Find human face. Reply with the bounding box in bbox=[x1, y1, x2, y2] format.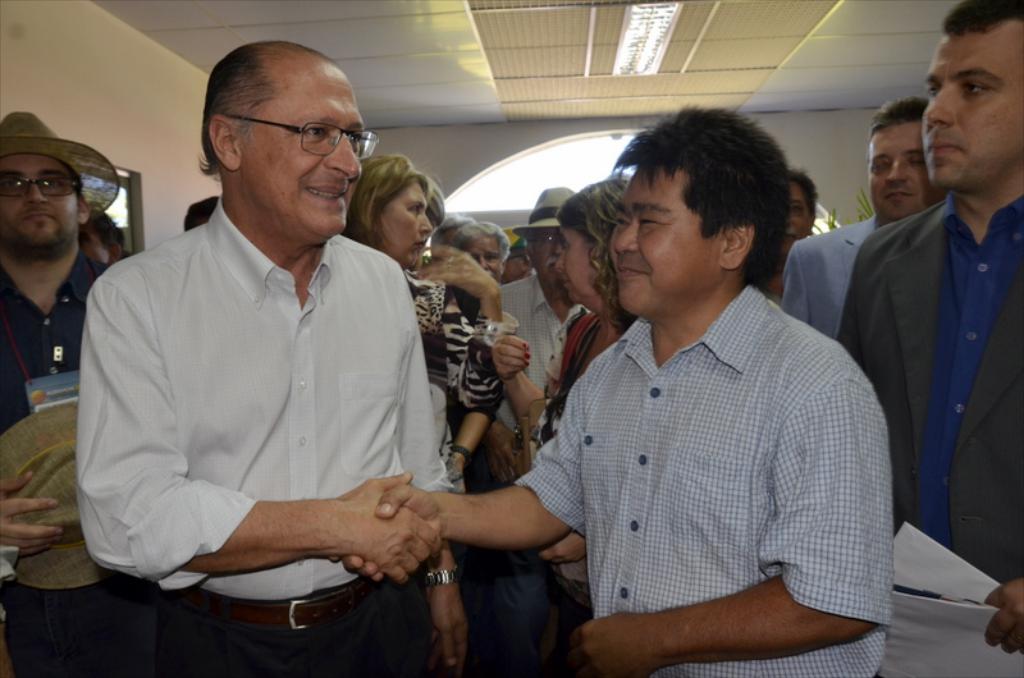
bbox=[611, 170, 719, 313].
